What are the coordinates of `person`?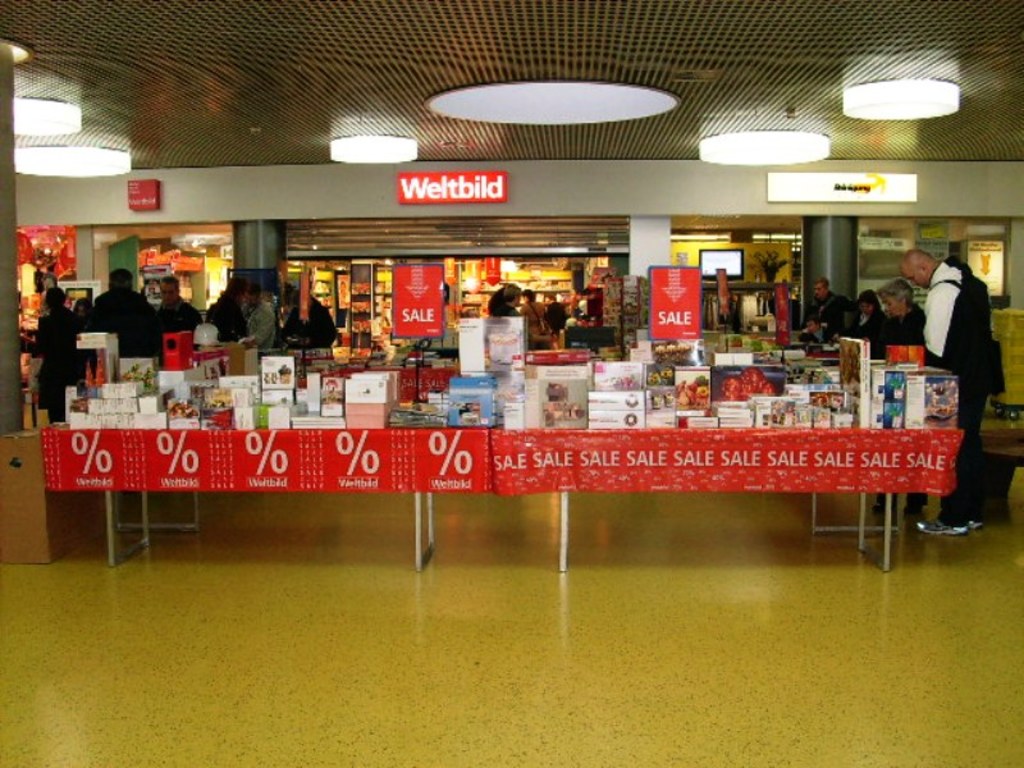
rect(516, 288, 553, 342).
